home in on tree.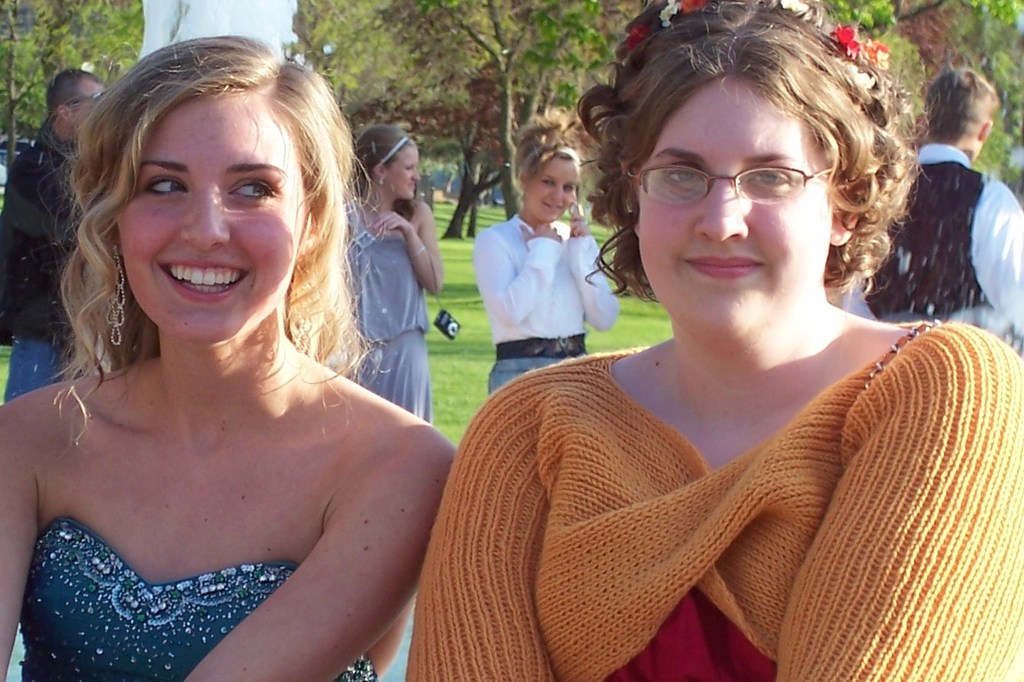
Homed in at select_region(0, 0, 148, 167).
